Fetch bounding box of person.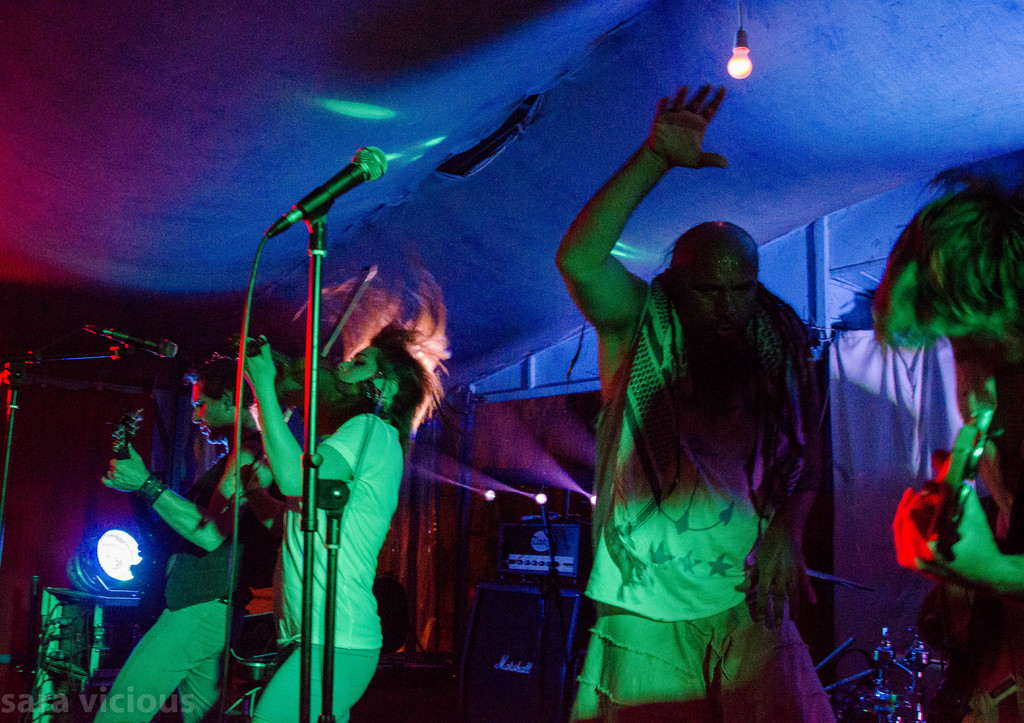
Bbox: {"left": 95, "top": 350, "right": 303, "bottom": 722}.
